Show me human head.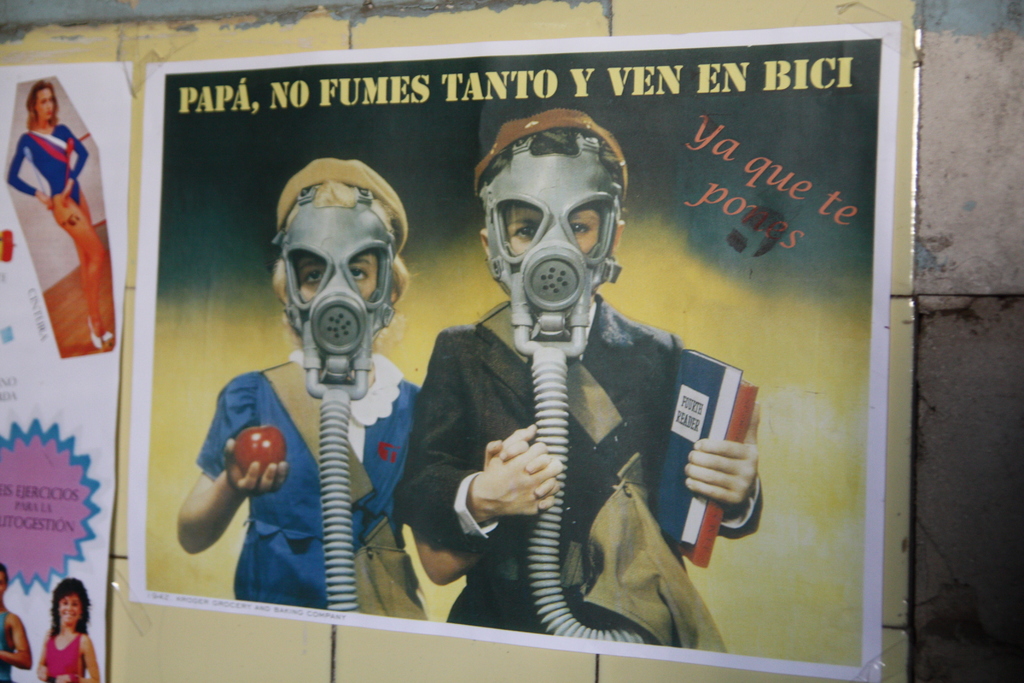
human head is here: 472:111:637:336.
